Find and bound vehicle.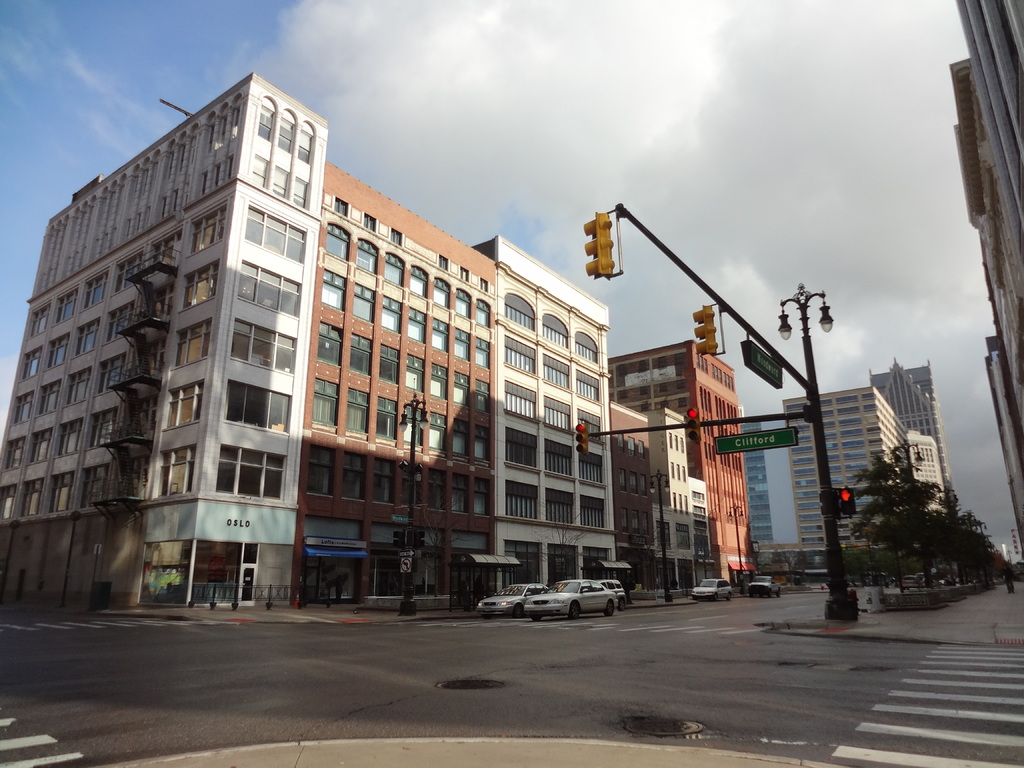
Bound: locate(524, 583, 632, 630).
